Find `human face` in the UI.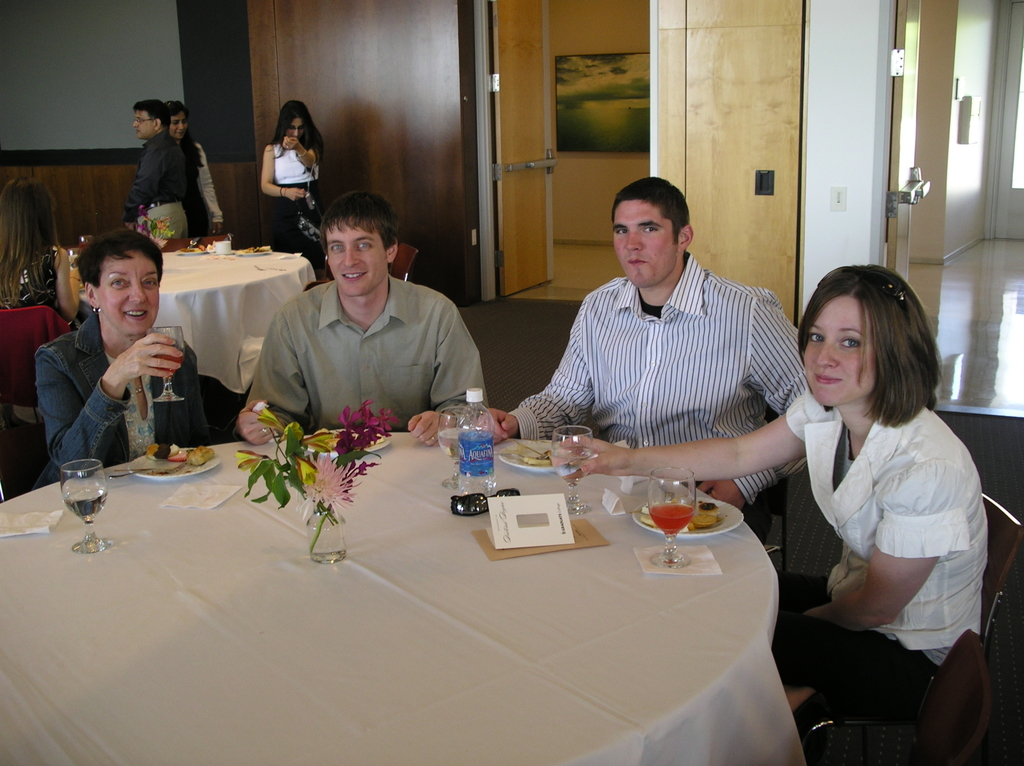
UI element at bbox=(323, 219, 387, 294).
